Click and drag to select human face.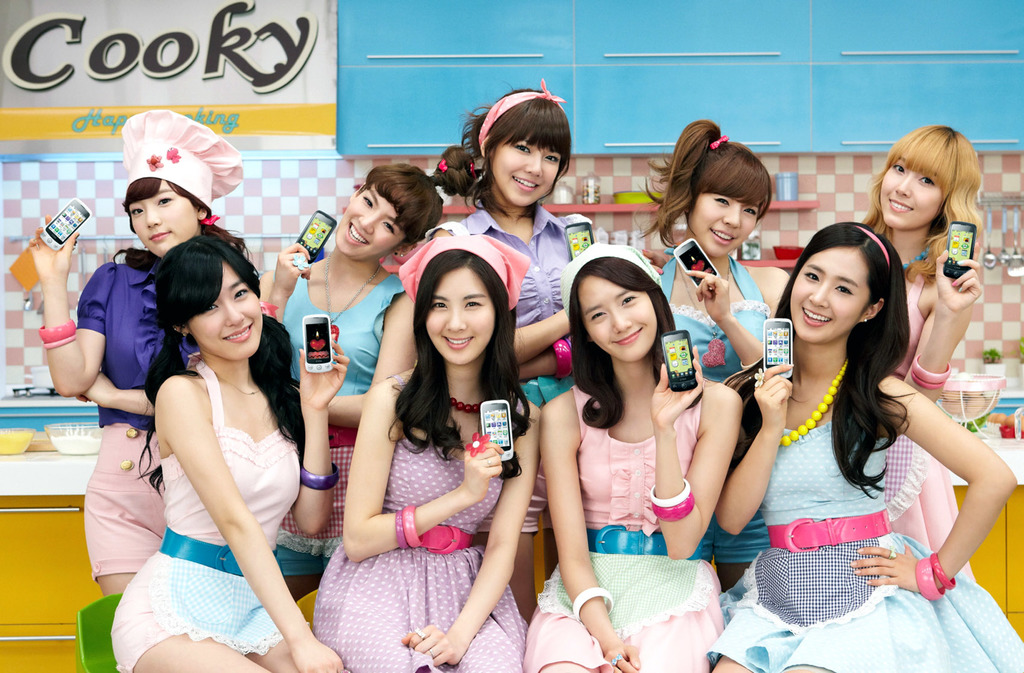
Selection: {"left": 335, "top": 182, "right": 402, "bottom": 260}.
